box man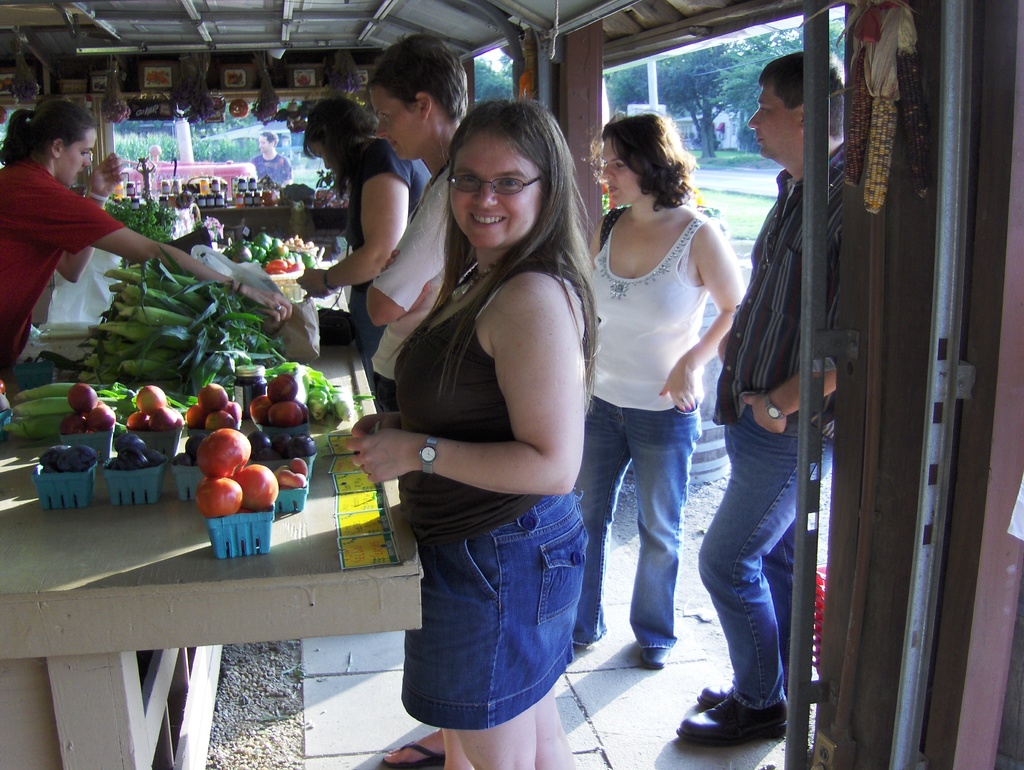
bbox=[676, 45, 847, 739]
